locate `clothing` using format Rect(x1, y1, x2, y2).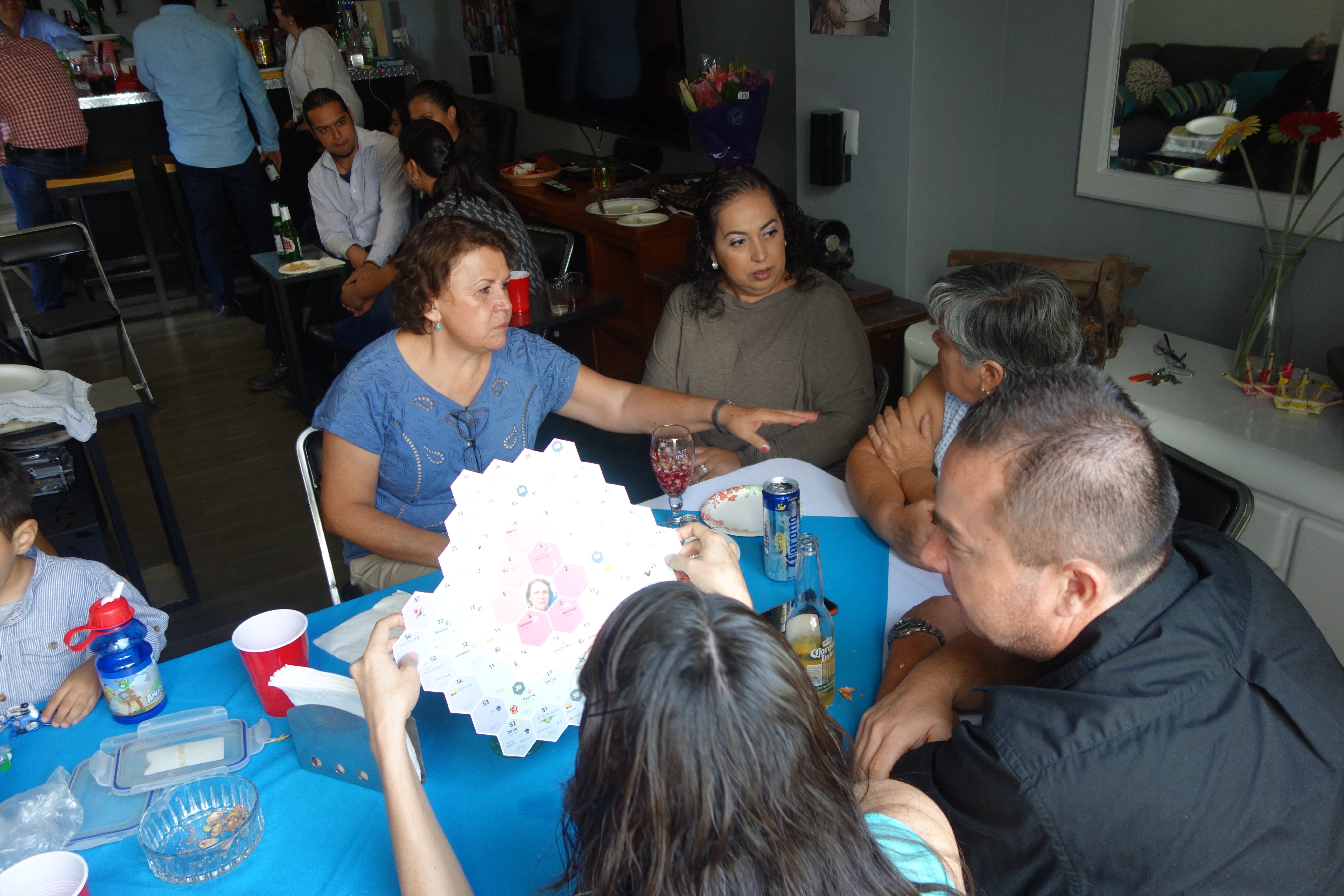
Rect(212, 200, 234, 220).
